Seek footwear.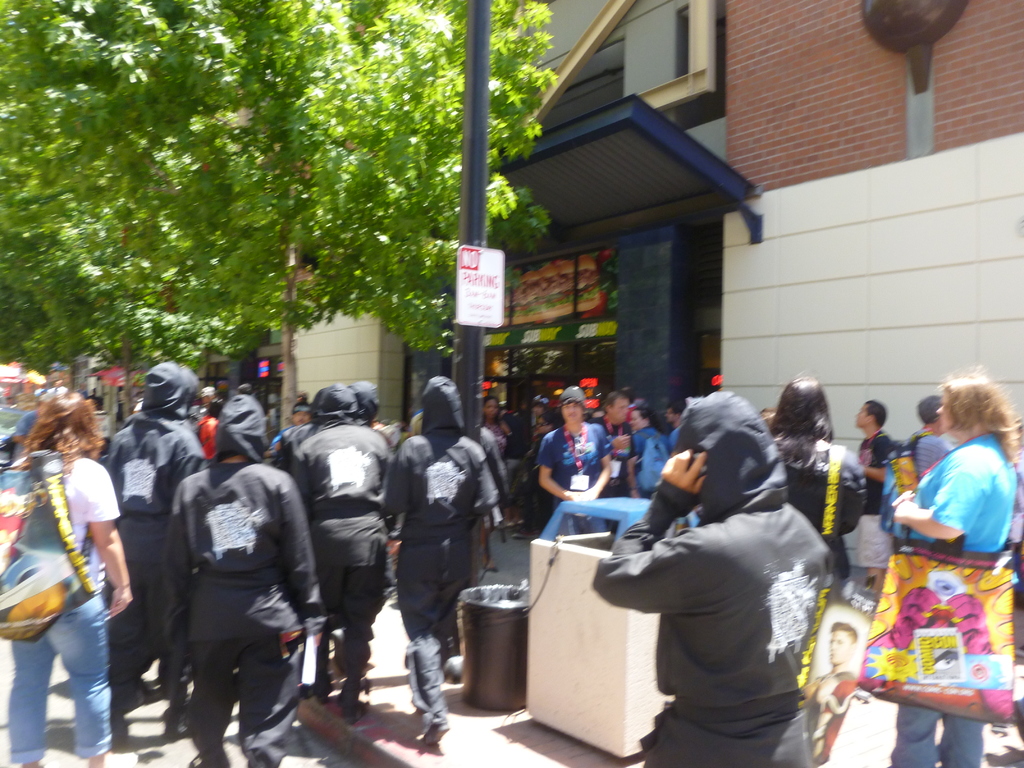
190,749,204,767.
